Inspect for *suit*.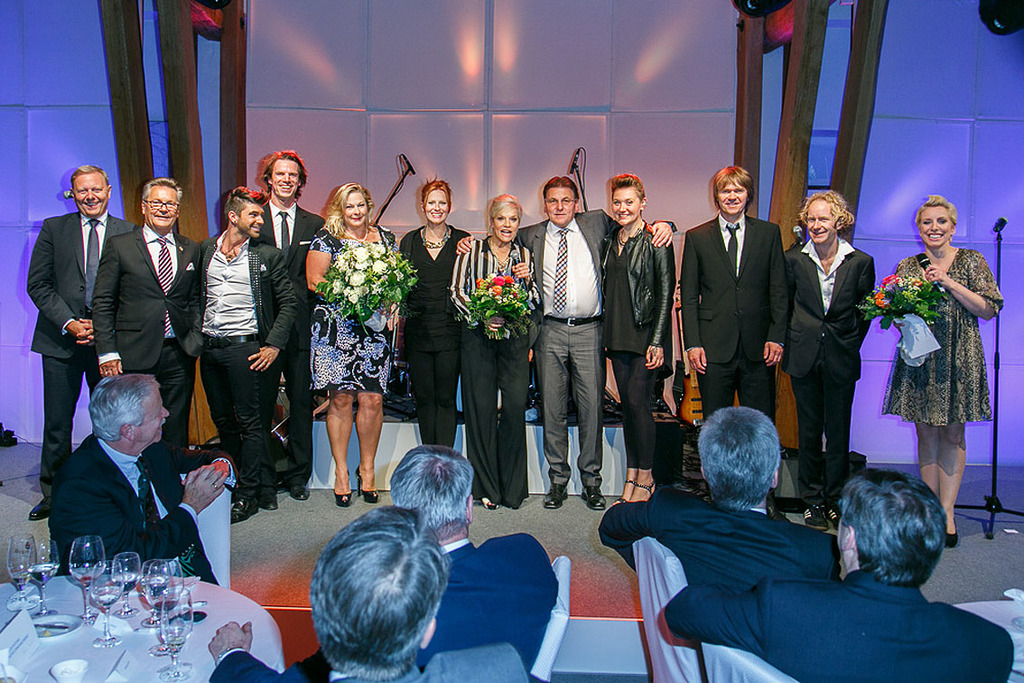
Inspection: box=[597, 485, 846, 591].
